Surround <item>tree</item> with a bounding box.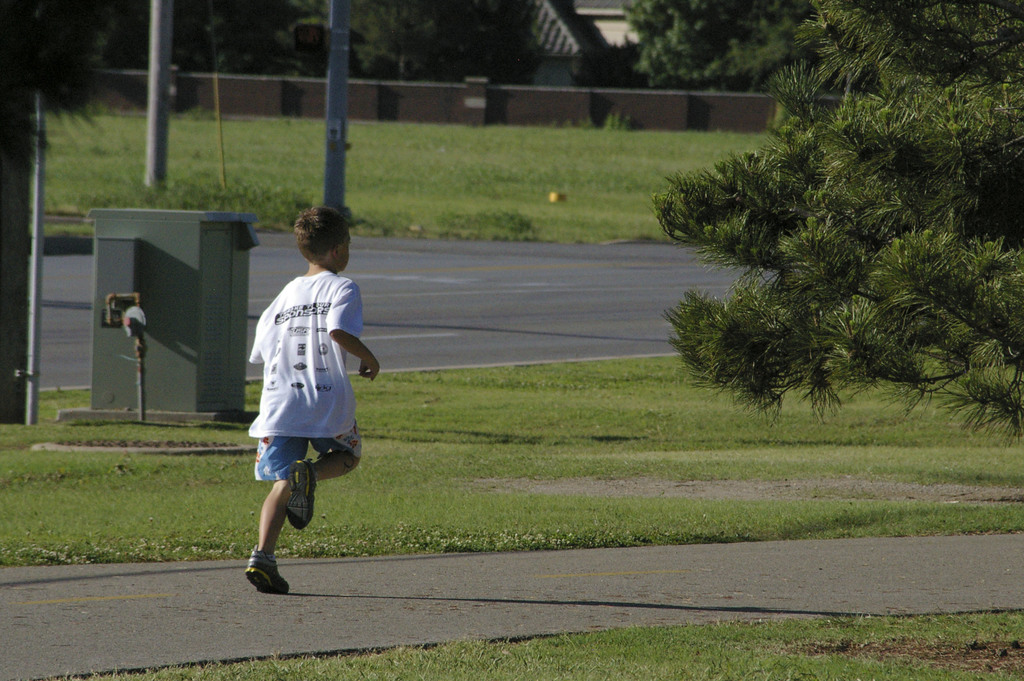
(x1=652, y1=0, x2=1023, y2=457).
